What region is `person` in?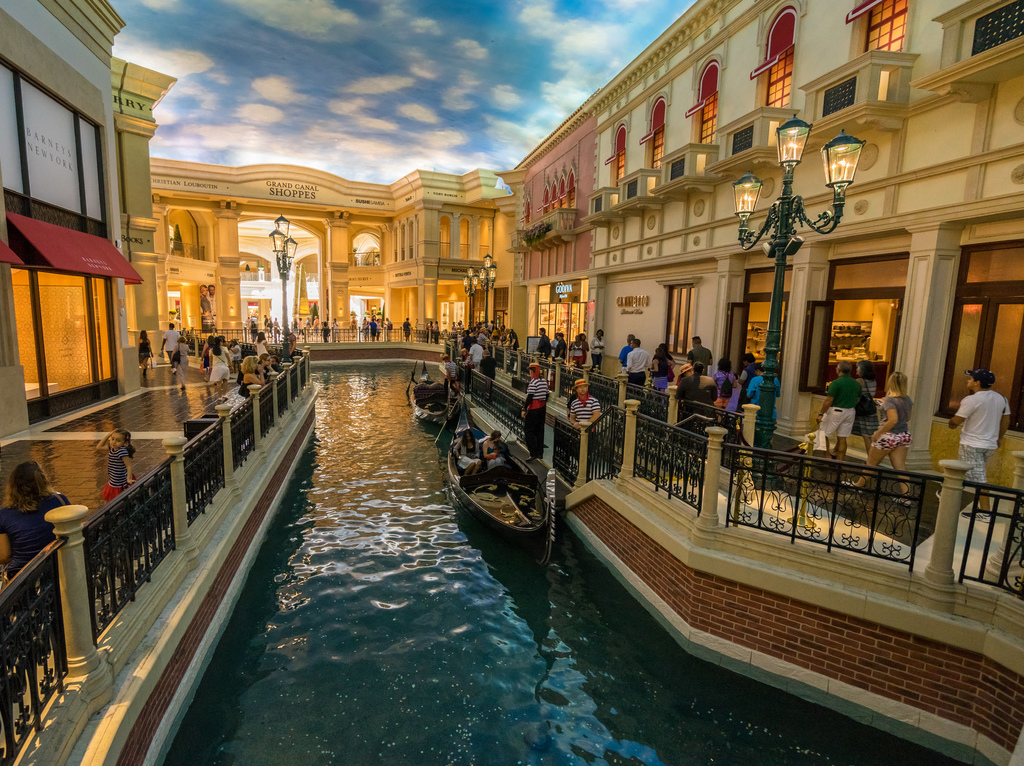
left=97, top=427, right=136, bottom=499.
